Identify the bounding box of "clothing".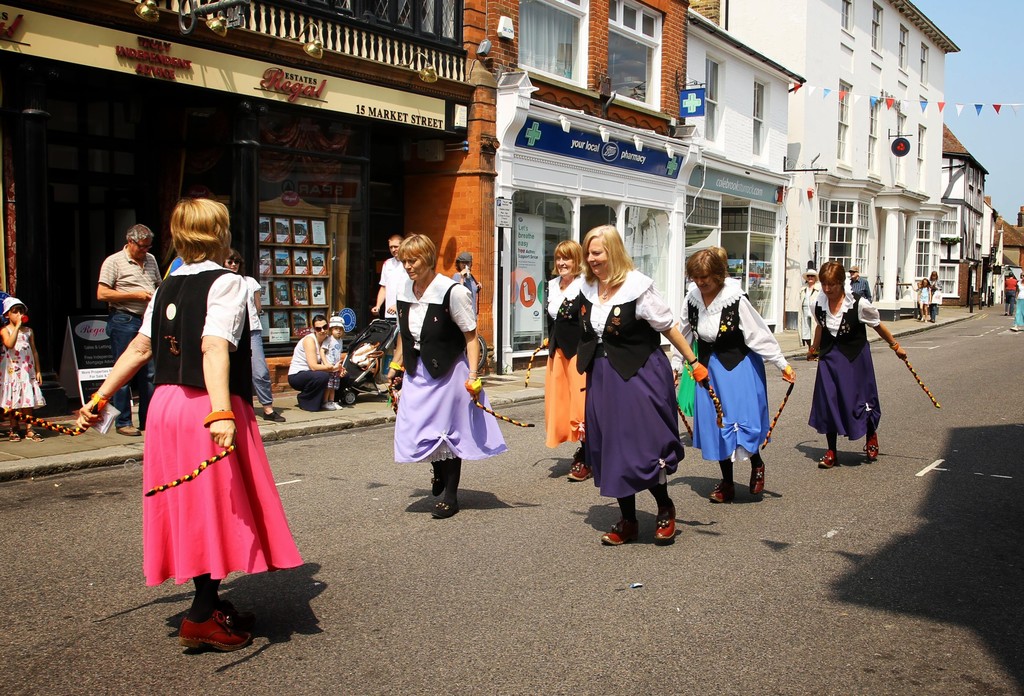
locate(0, 321, 45, 418).
